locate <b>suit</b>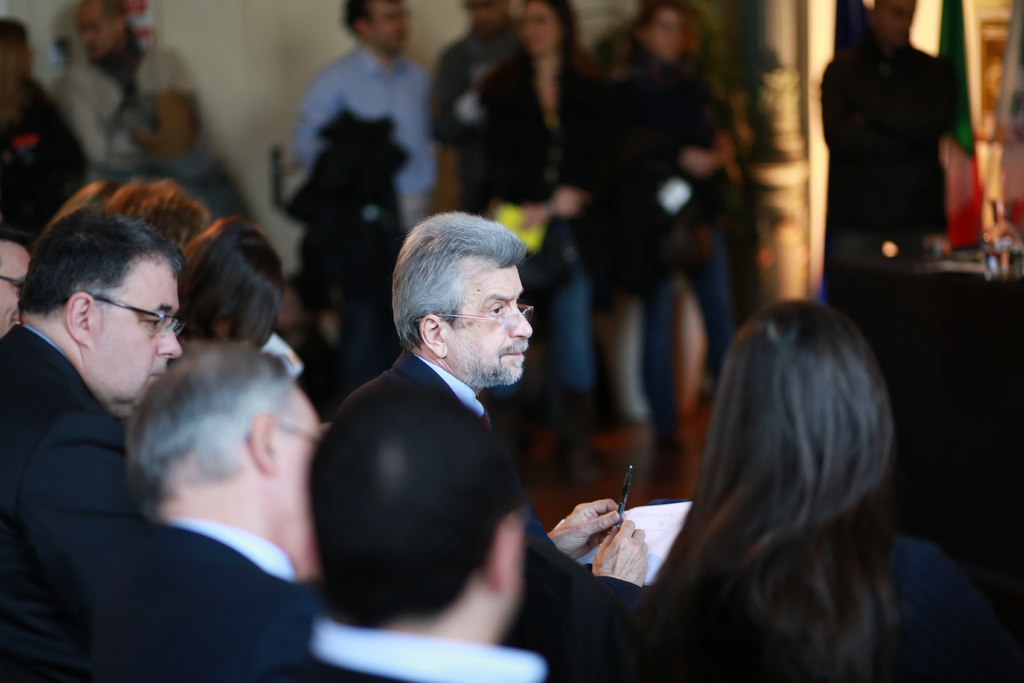
x1=307, y1=254, x2=605, y2=639
